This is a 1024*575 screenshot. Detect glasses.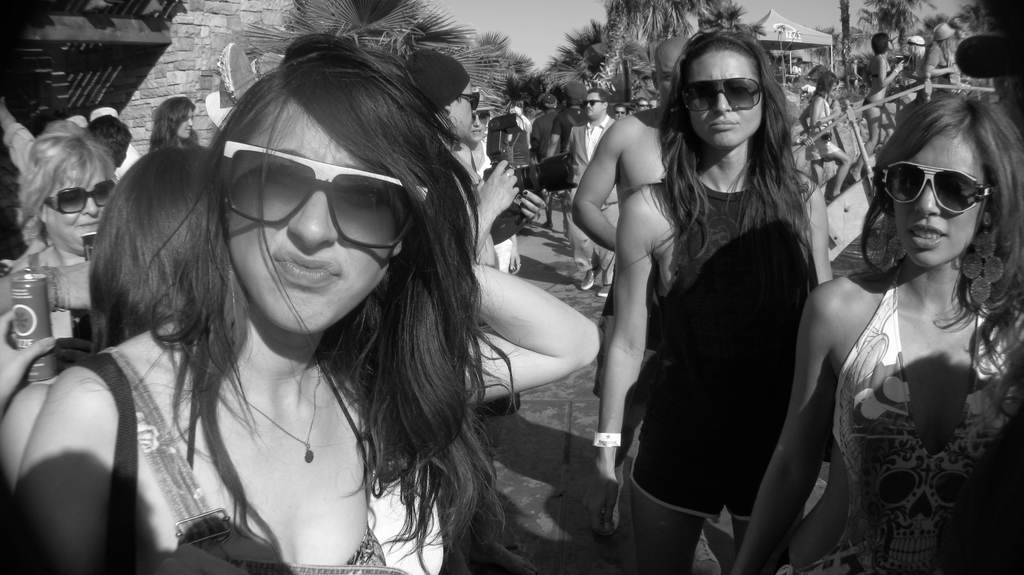
l=580, t=99, r=606, b=109.
